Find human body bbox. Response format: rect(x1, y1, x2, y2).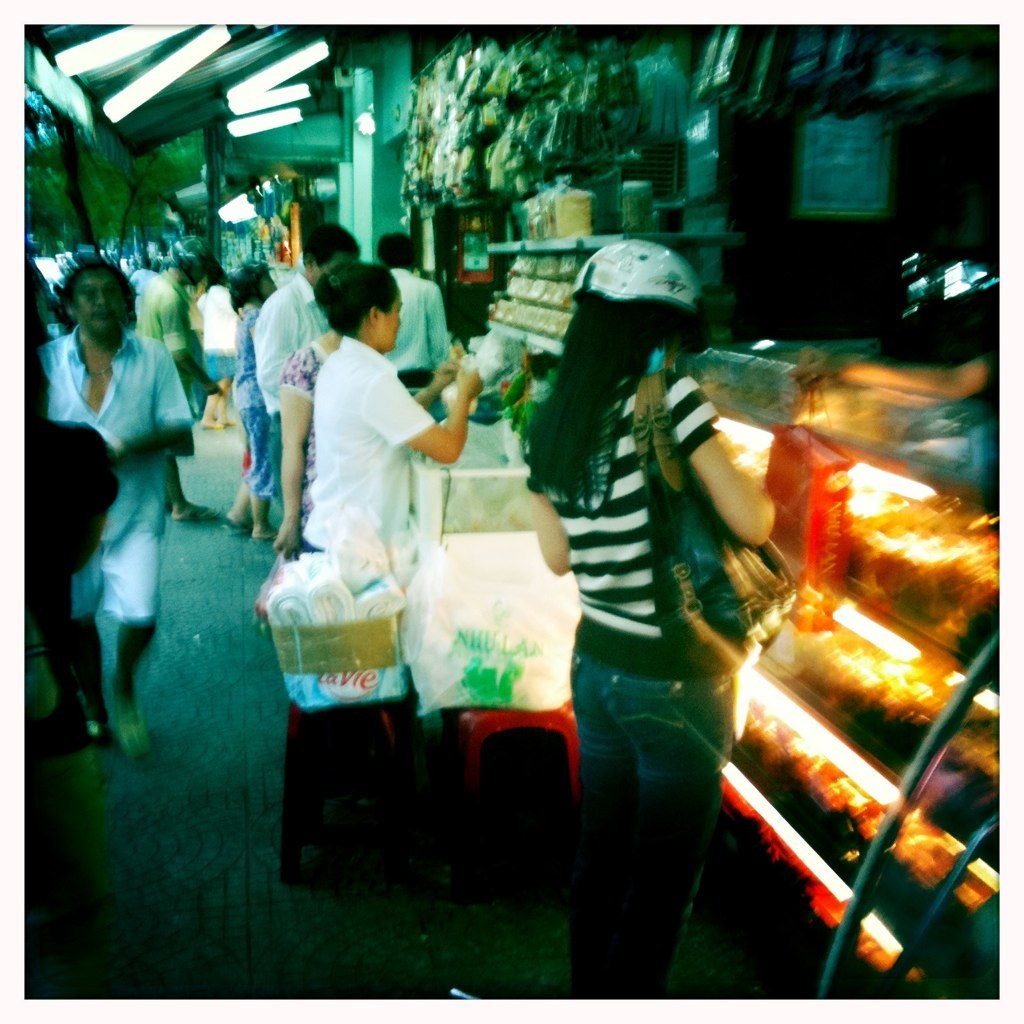
rect(522, 239, 777, 998).
